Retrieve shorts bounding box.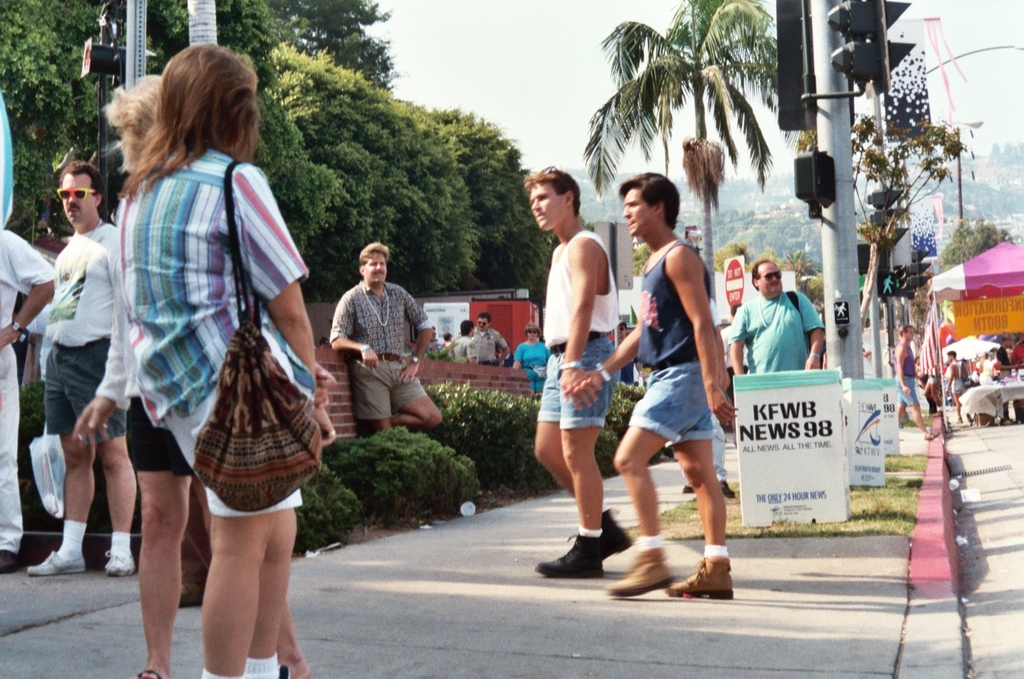
Bounding box: left=538, top=329, right=619, bottom=428.
